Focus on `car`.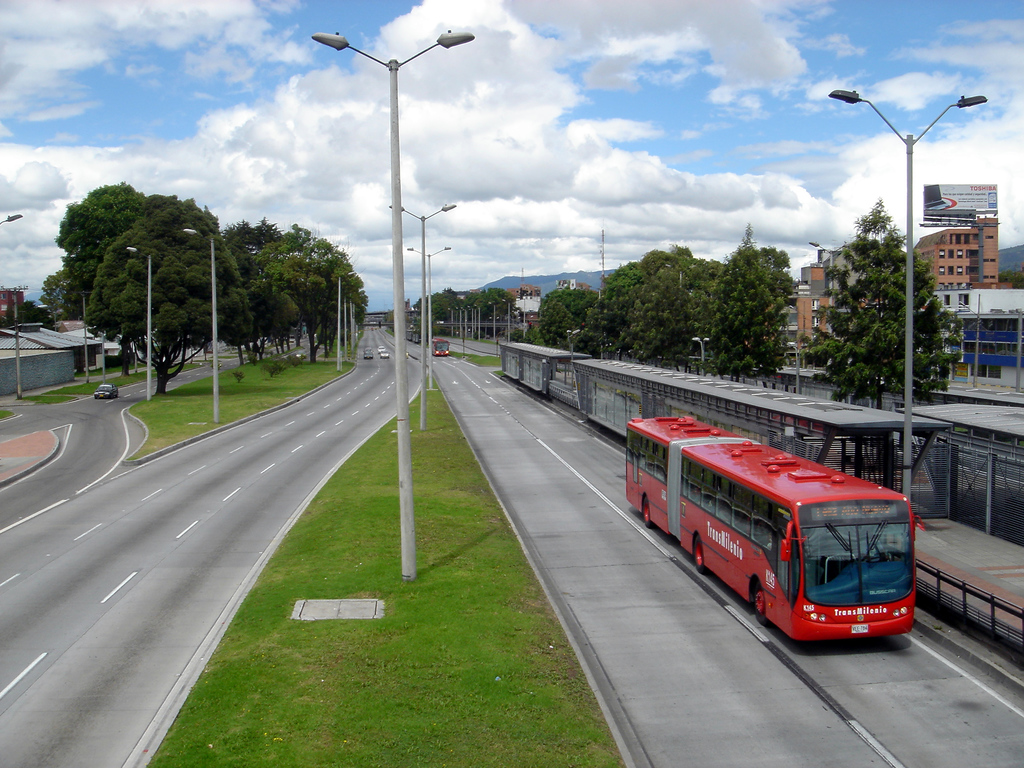
Focused at <box>366,348,371,351</box>.
